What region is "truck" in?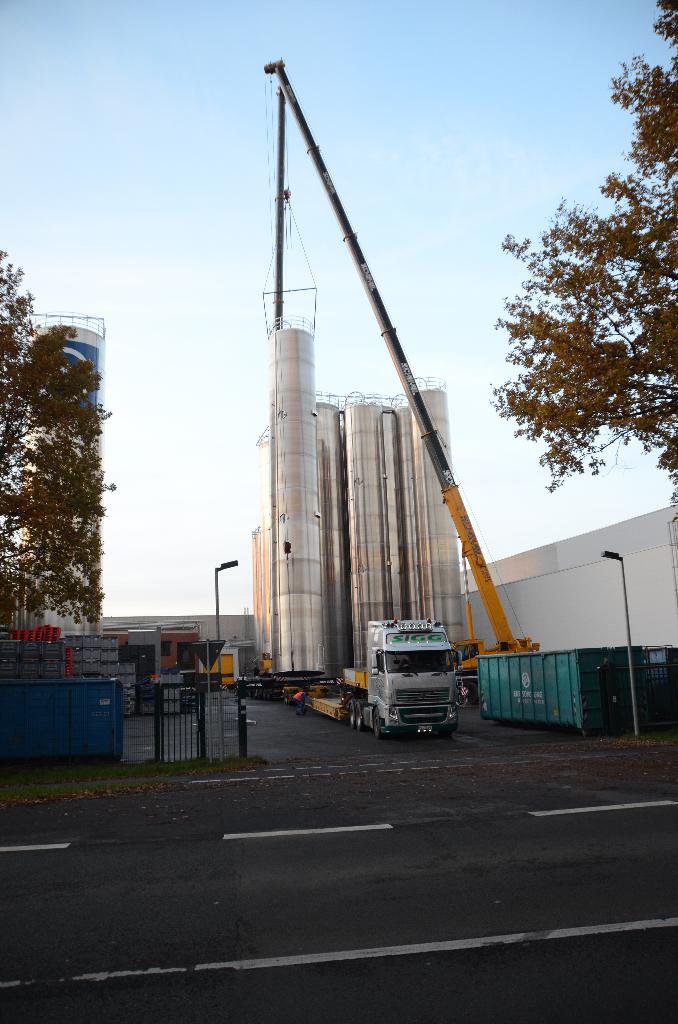
detection(312, 614, 471, 737).
